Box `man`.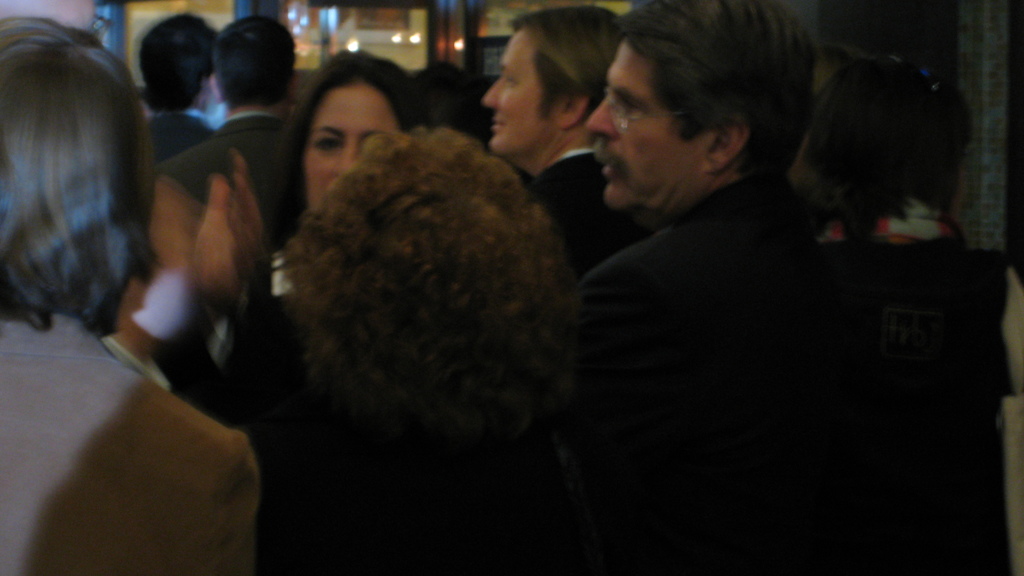
(left=476, top=4, right=648, bottom=283).
